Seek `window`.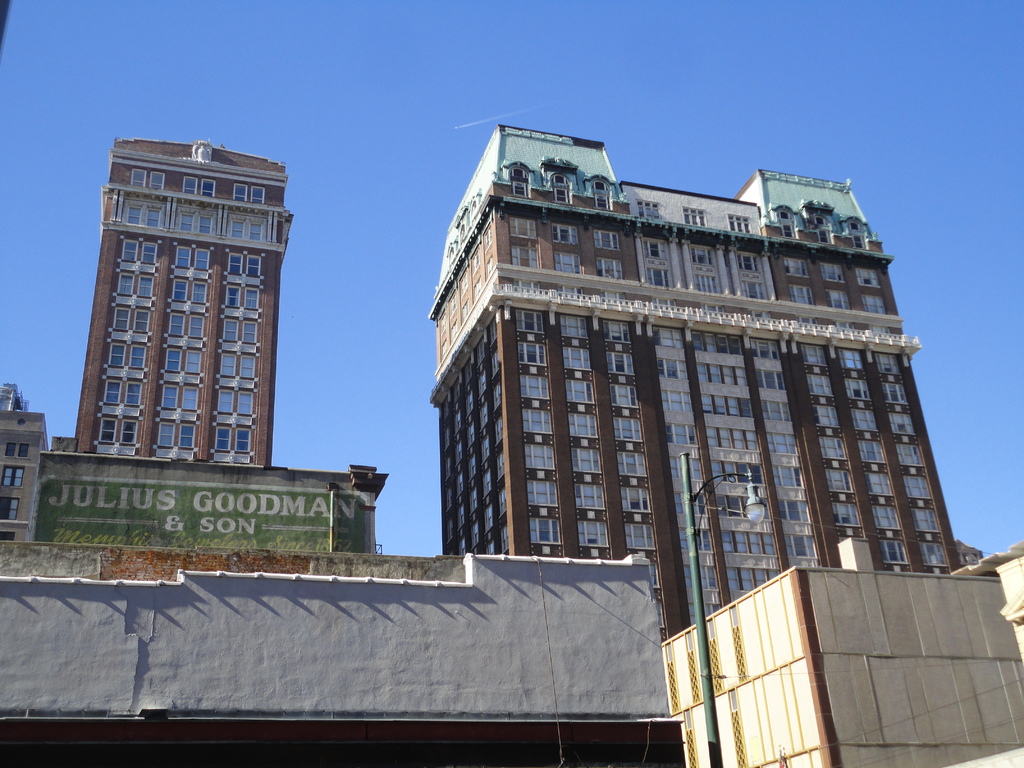
box(508, 161, 532, 196).
